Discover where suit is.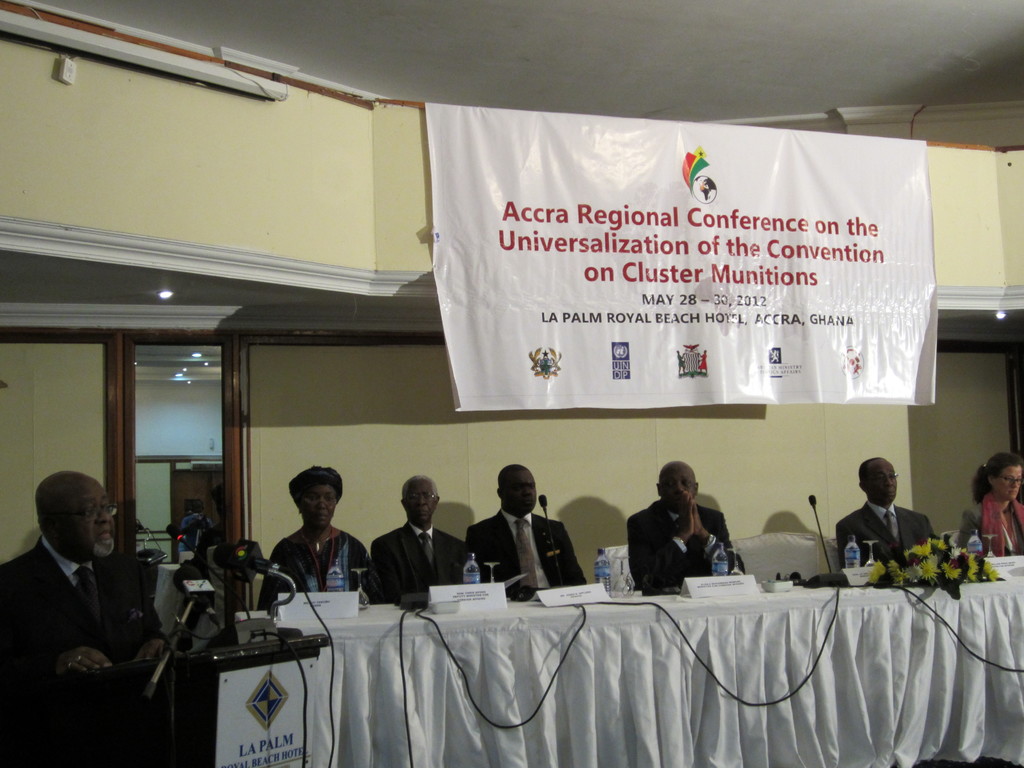
Discovered at {"x1": 0, "y1": 536, "x2": 162, "y2": 668}.
